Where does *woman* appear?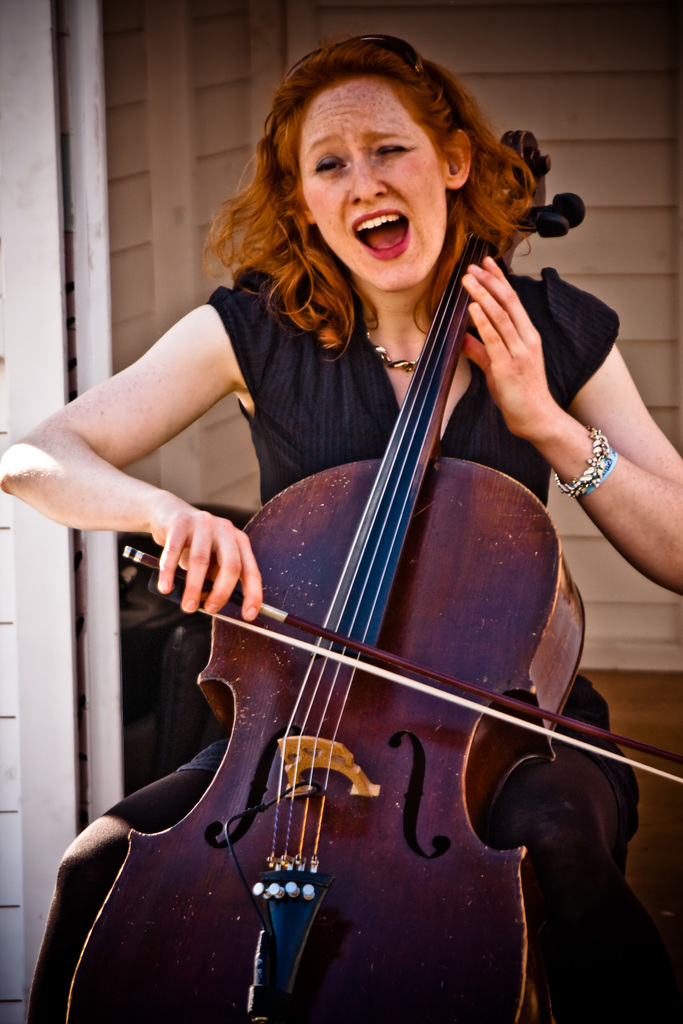
Appears at [x1=0, y1=36, x2=682, y2=1023].
